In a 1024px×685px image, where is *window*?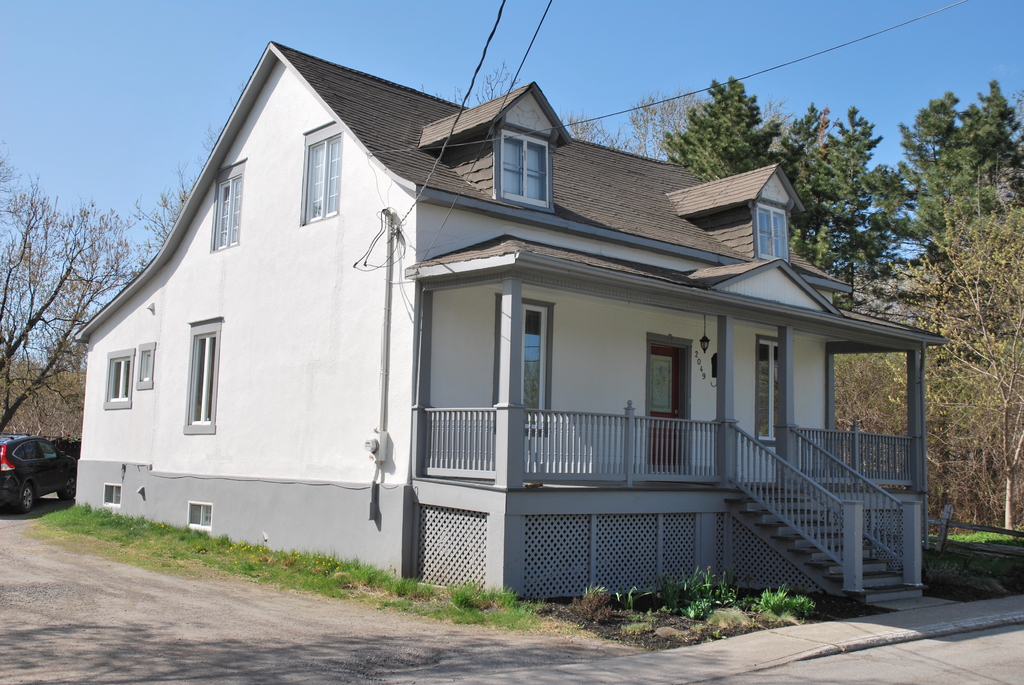
bbox=(755, 205, 791, 262).
